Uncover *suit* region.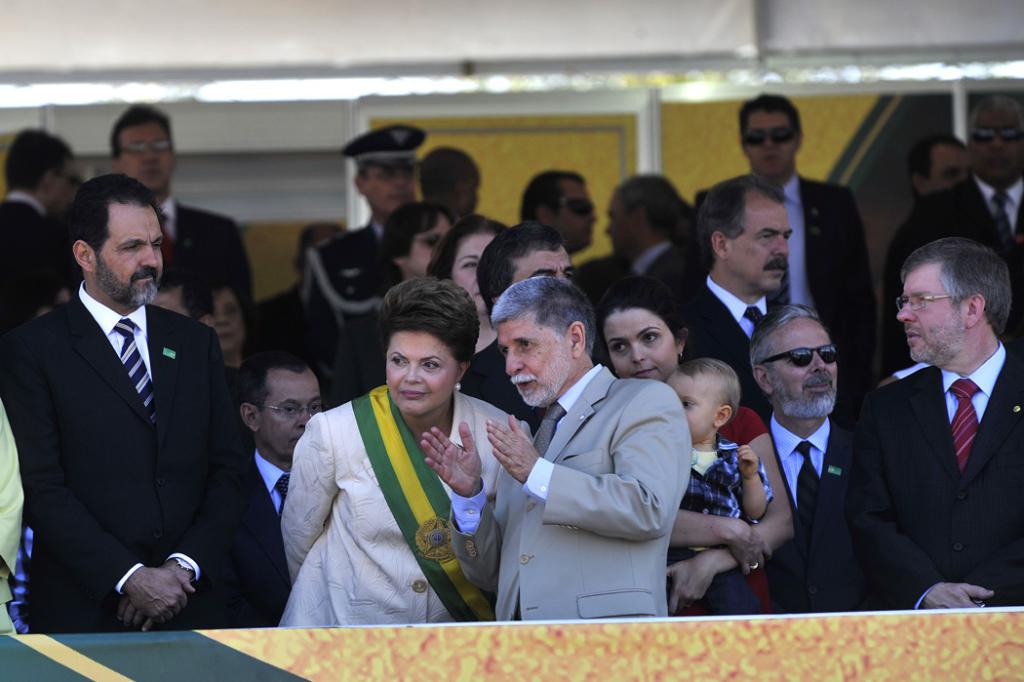
Uncovered: pyautogui.locateOnScreen(762, 424, 853, 616).
